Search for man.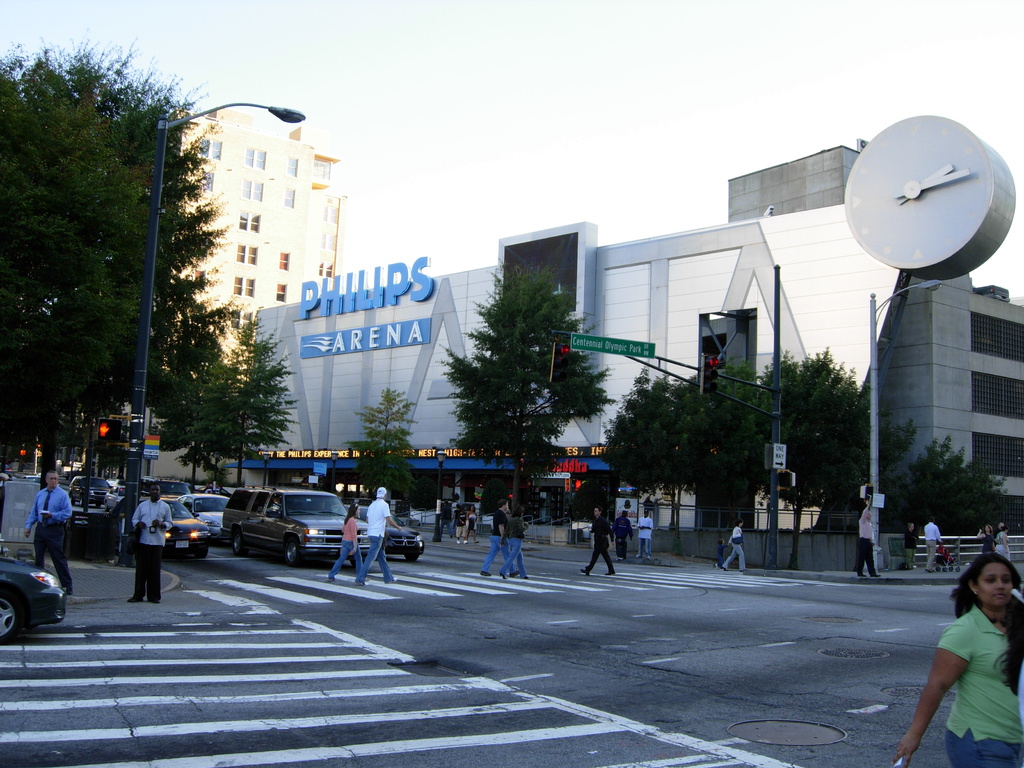
Found at rect(611, 508, 636, 563).
